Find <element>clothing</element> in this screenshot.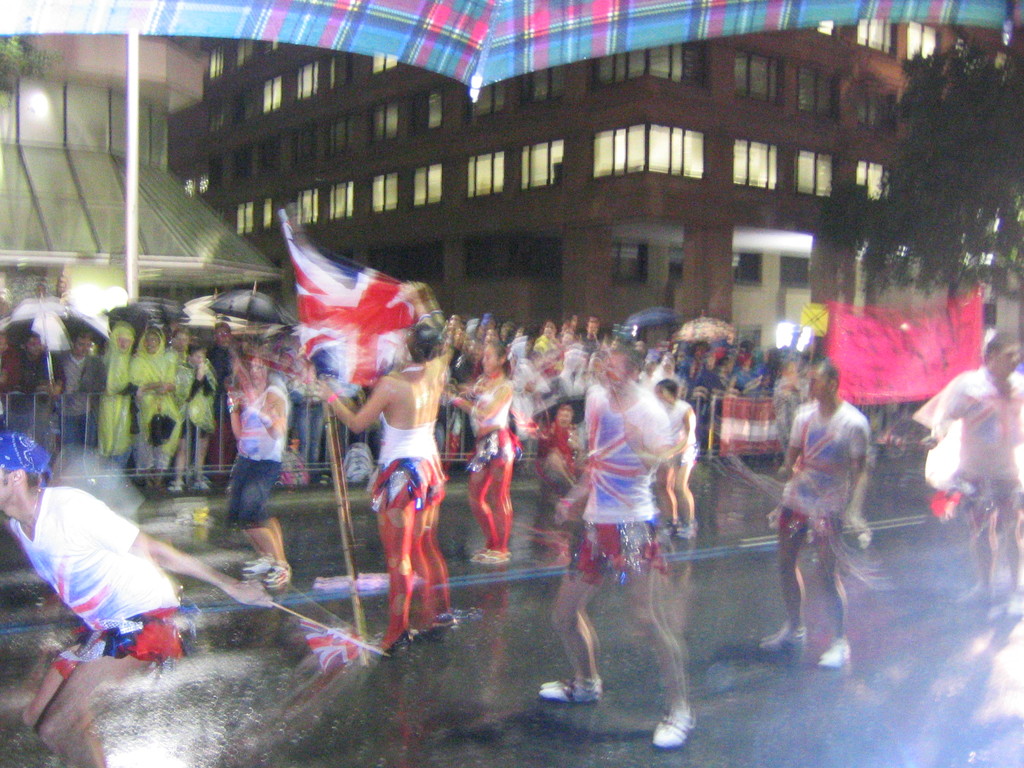
The bounding box for <element>clothing</element> is Rect(465, 376, 525, 550).
